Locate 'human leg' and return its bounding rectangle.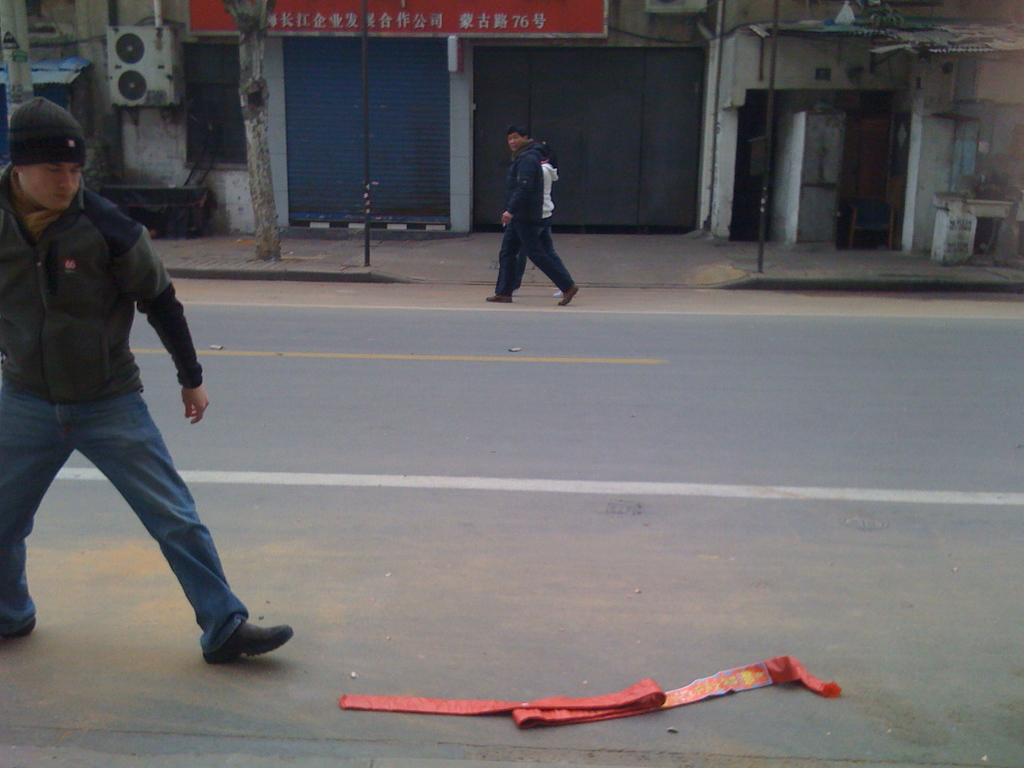
68 380 301 662.
